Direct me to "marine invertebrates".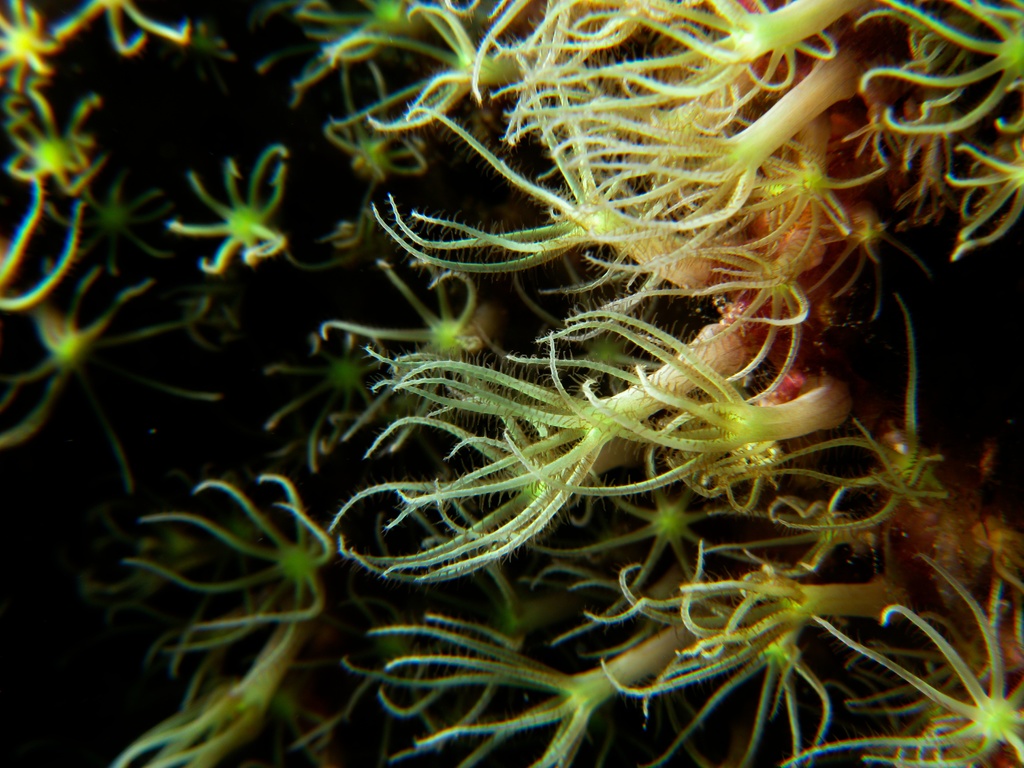
Direction: (317, 70, 433, 193).
